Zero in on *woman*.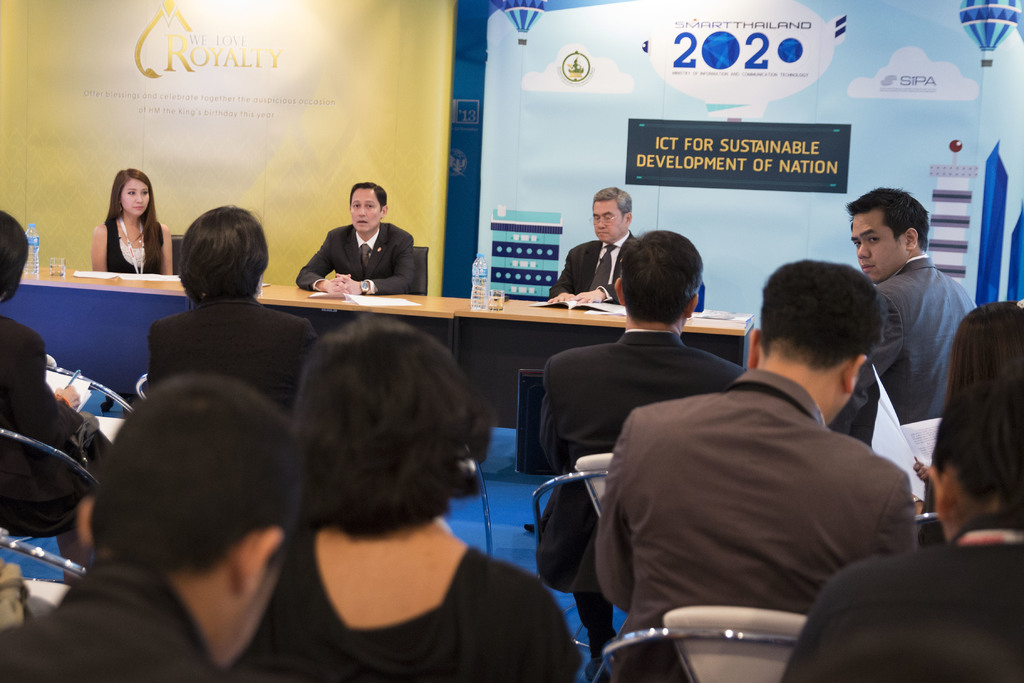
Zeroed in: locate(88, 172, 161, 277).
